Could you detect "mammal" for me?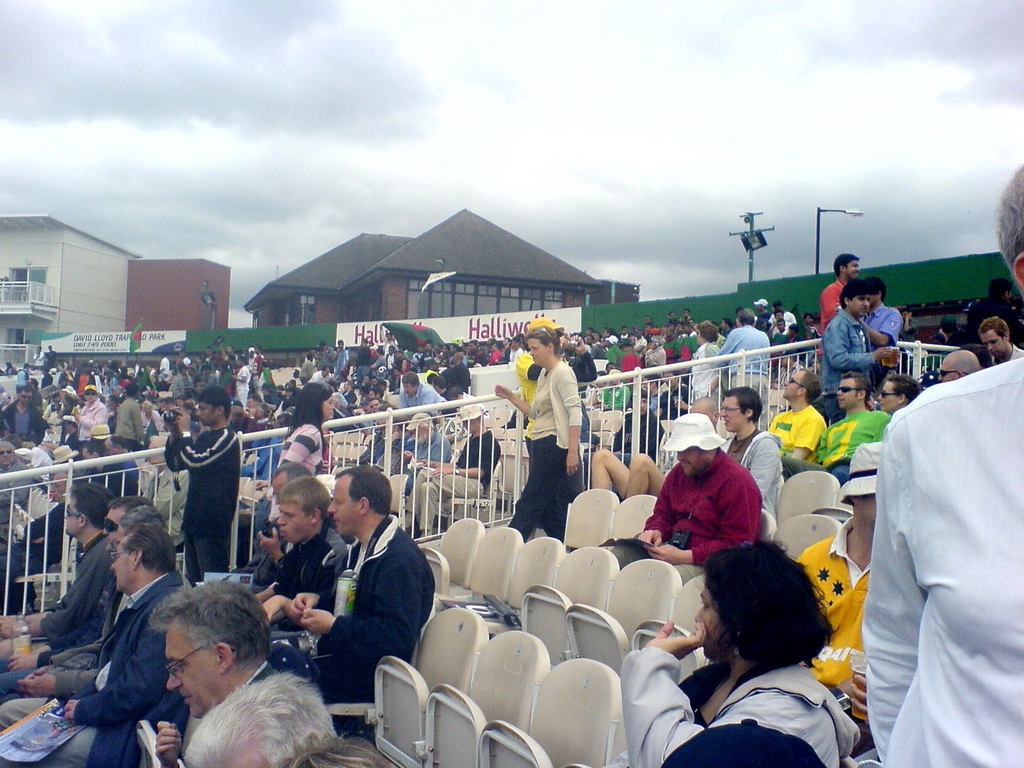
Detection result: BBox(493, 327, 589, 527).
